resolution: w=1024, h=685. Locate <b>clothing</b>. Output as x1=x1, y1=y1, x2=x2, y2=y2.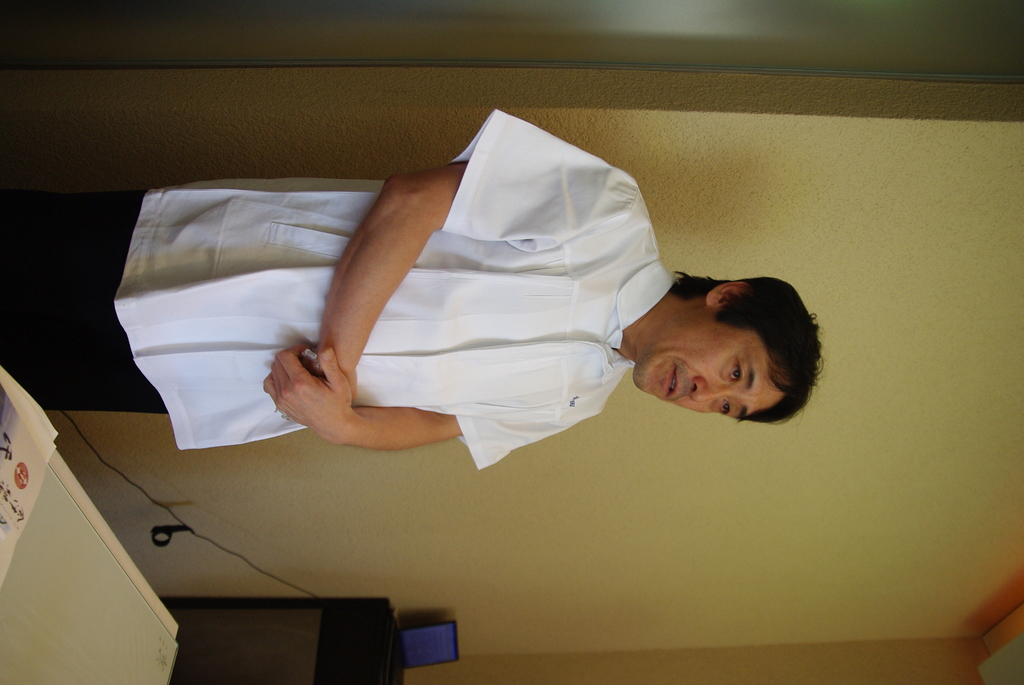
x1=136, y1=130, x2=696, y2=460.
